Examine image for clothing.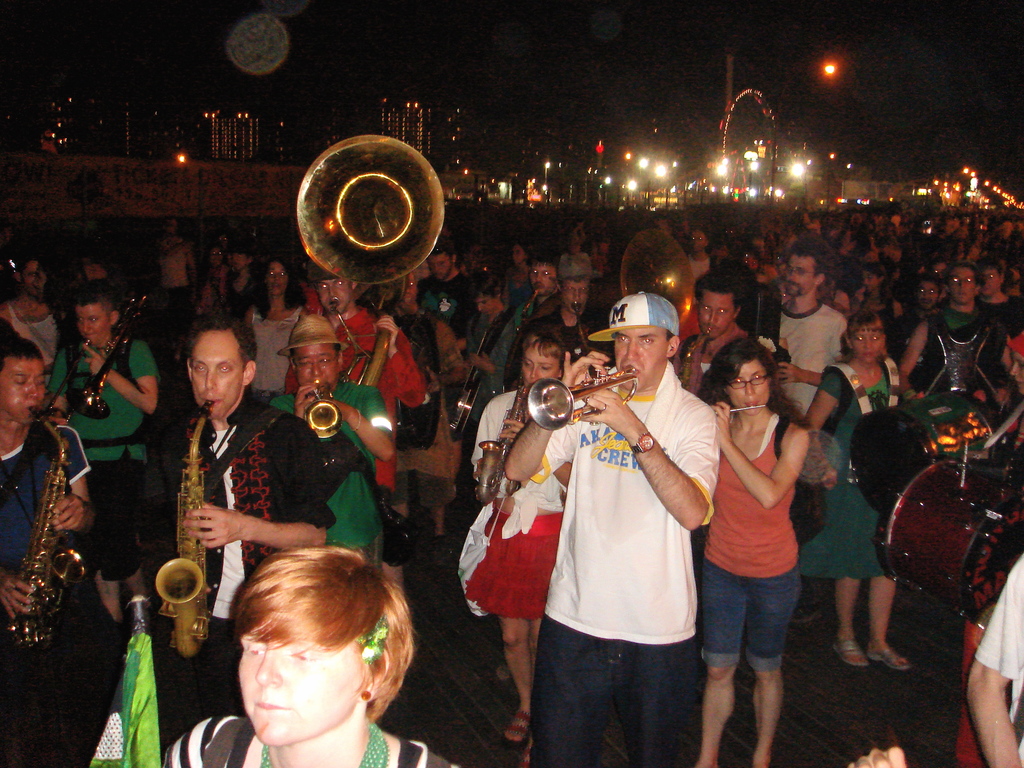
Examination result: bbox(45, 337, 161, 525).
